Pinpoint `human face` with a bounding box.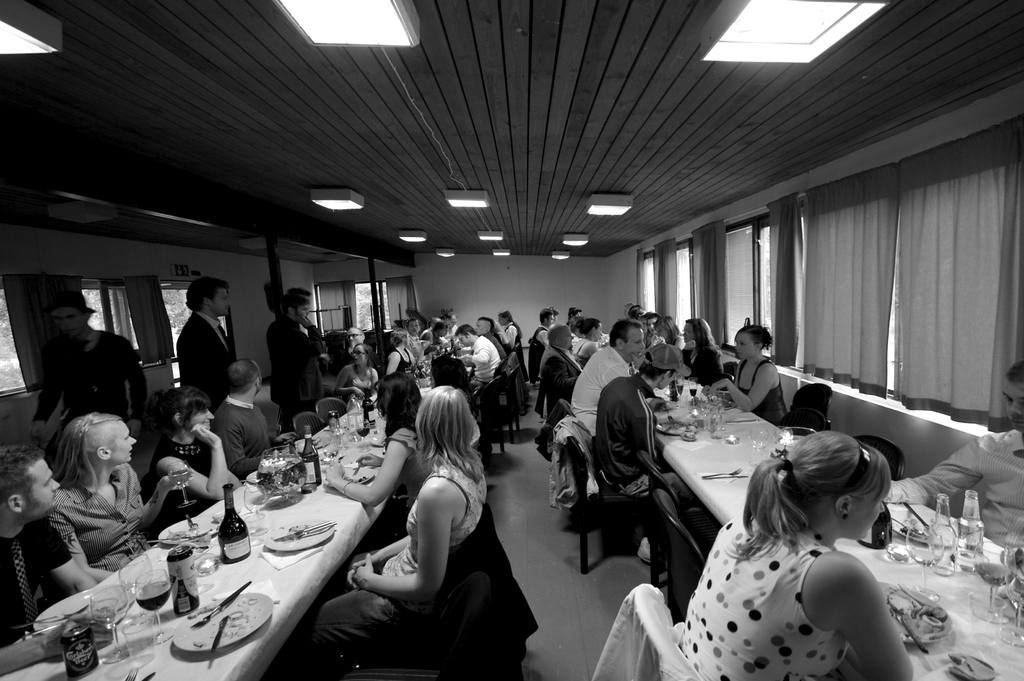
<box>734,330,756,362</box>.
